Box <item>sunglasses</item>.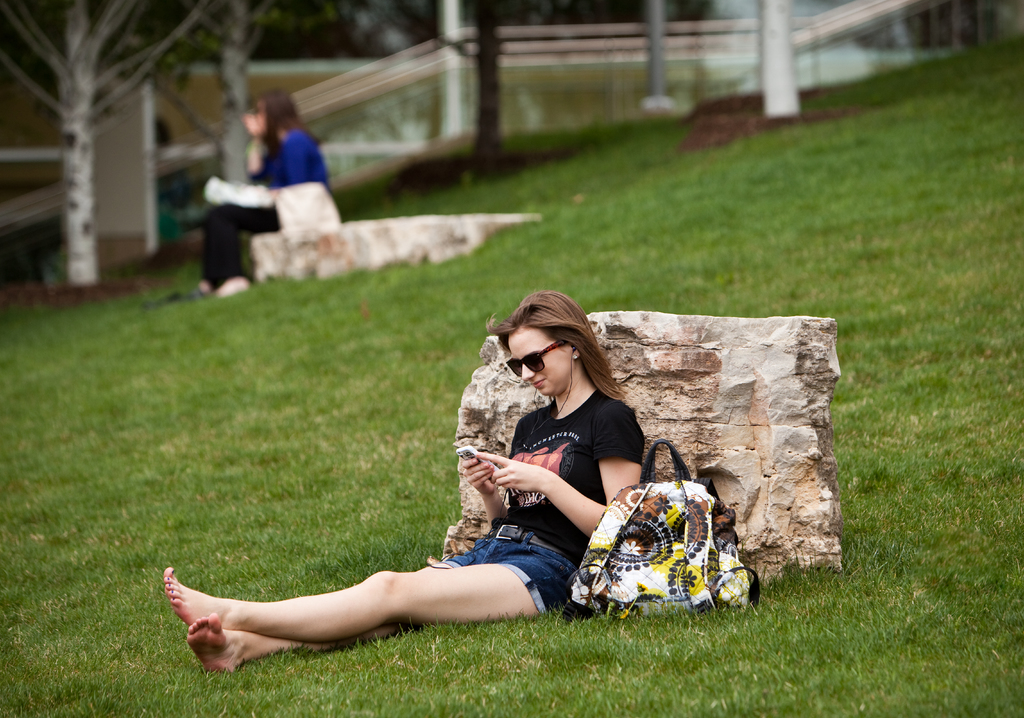
(505,339,564,375).
